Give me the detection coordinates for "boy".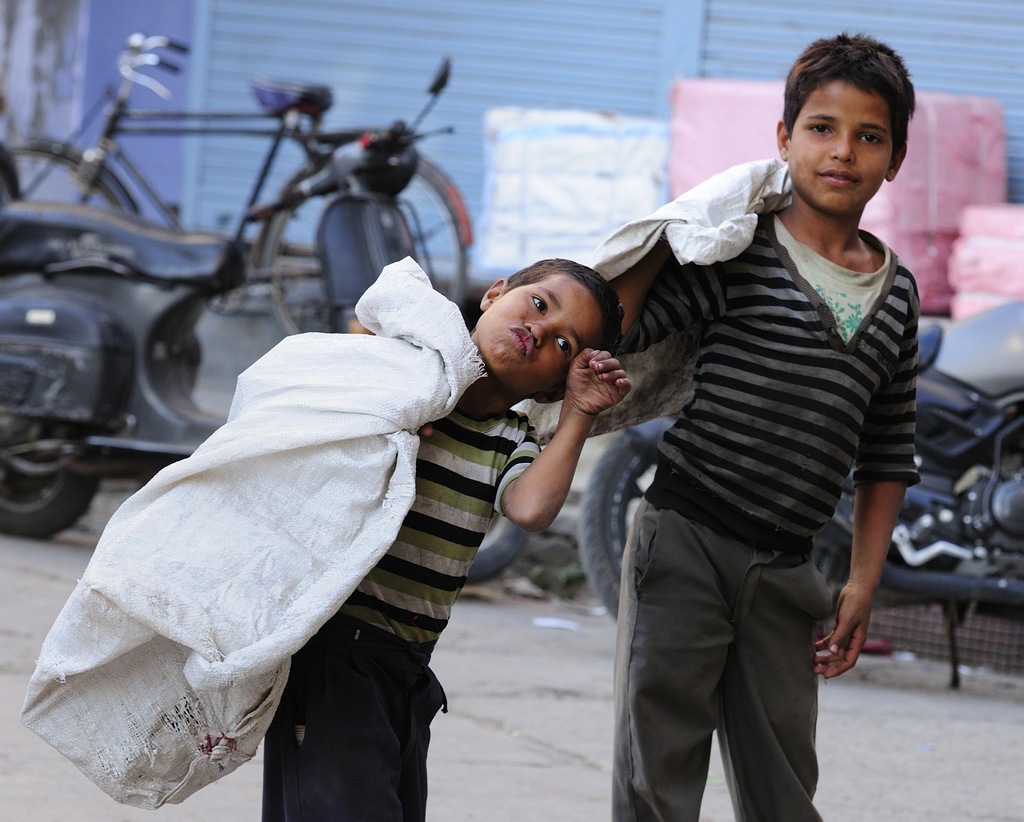
bbox=(257, 262, 632, 821).
